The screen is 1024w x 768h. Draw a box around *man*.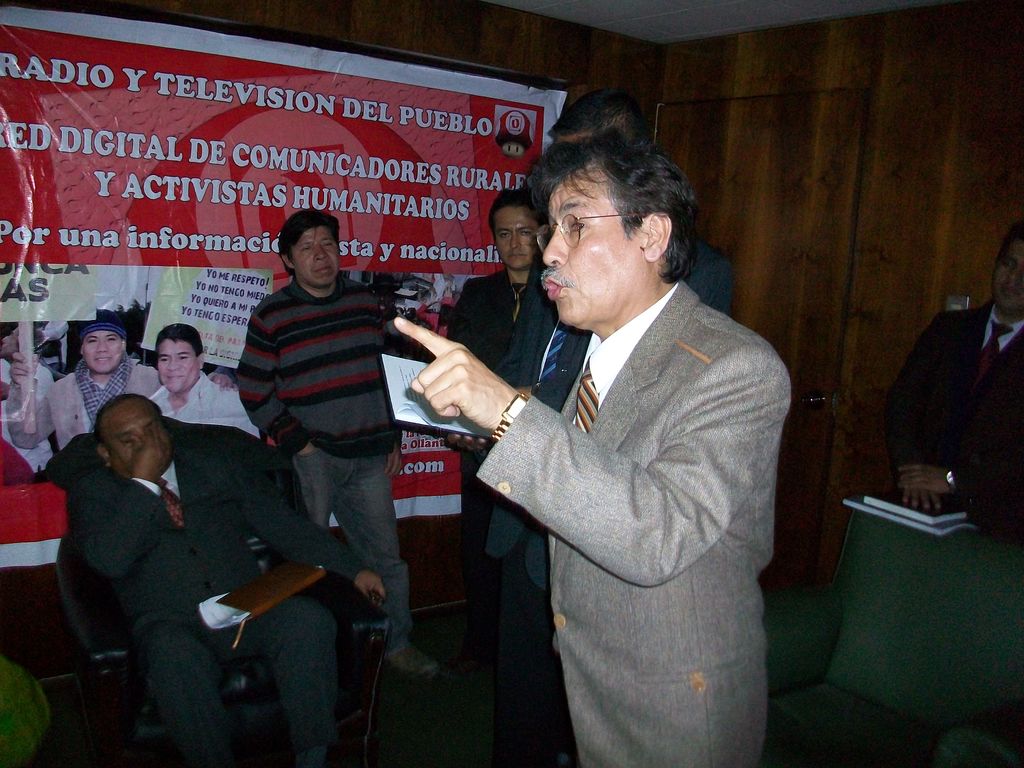
<bbox>233, 212, 438, 678</bbox>.
